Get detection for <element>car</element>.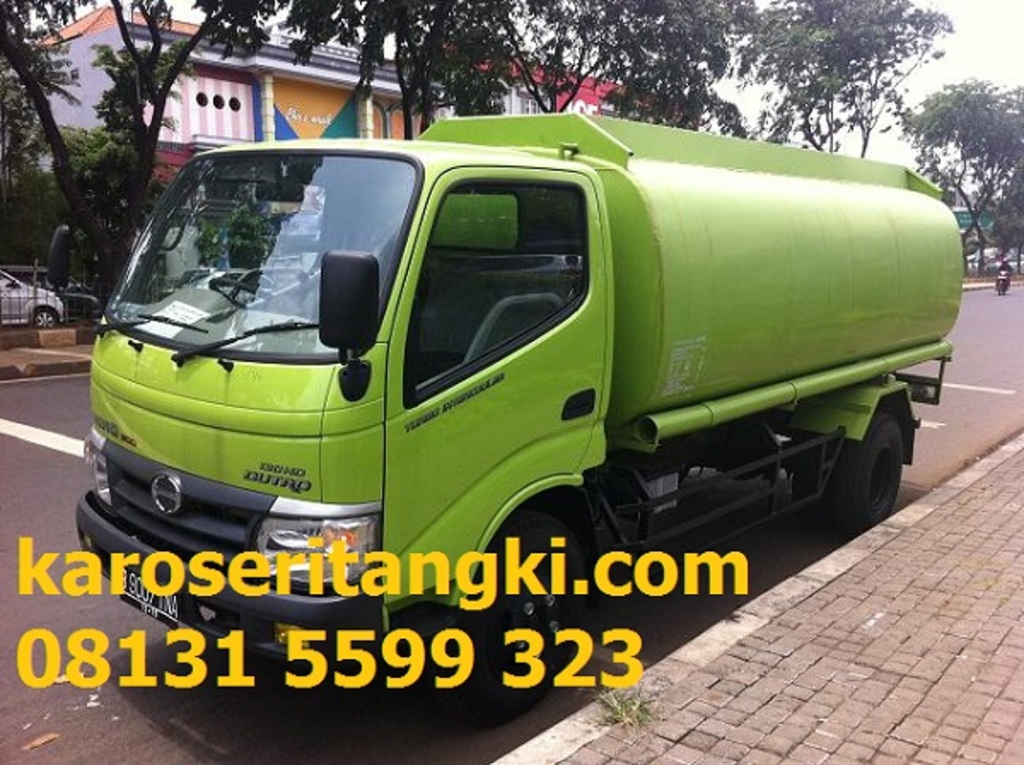
Detection: 0, 268, 63, 330.
